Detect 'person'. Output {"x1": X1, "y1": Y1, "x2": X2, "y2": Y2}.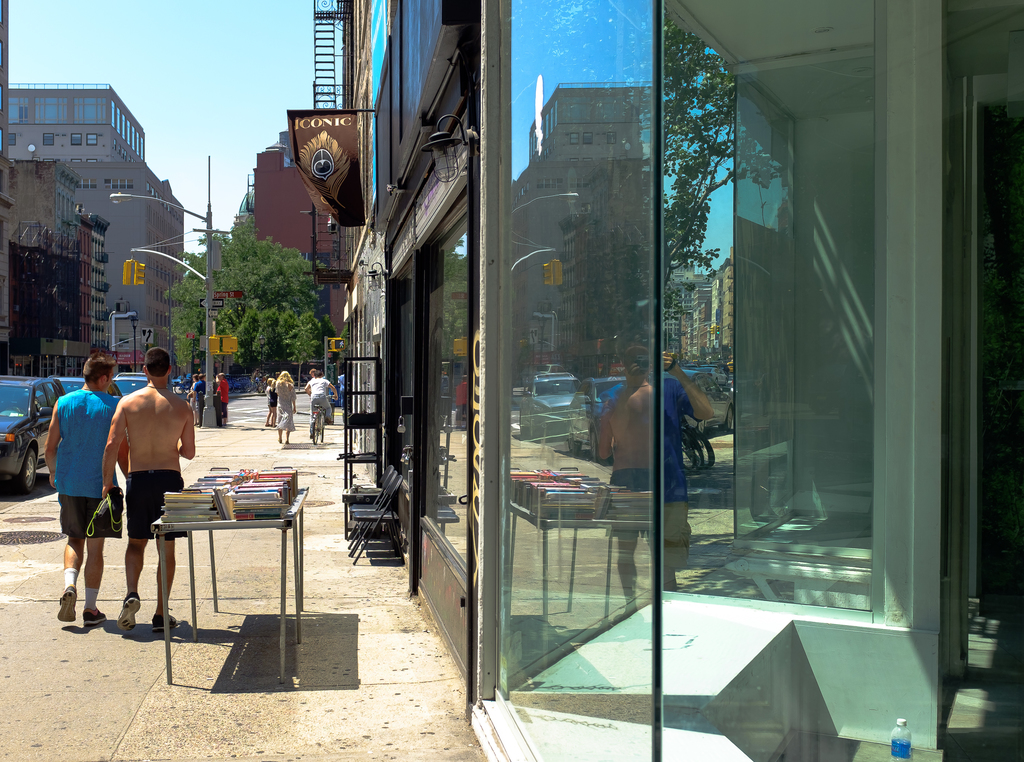
{"x1": 99, "y1": 345, "x2": 196, "y2": 633}.
